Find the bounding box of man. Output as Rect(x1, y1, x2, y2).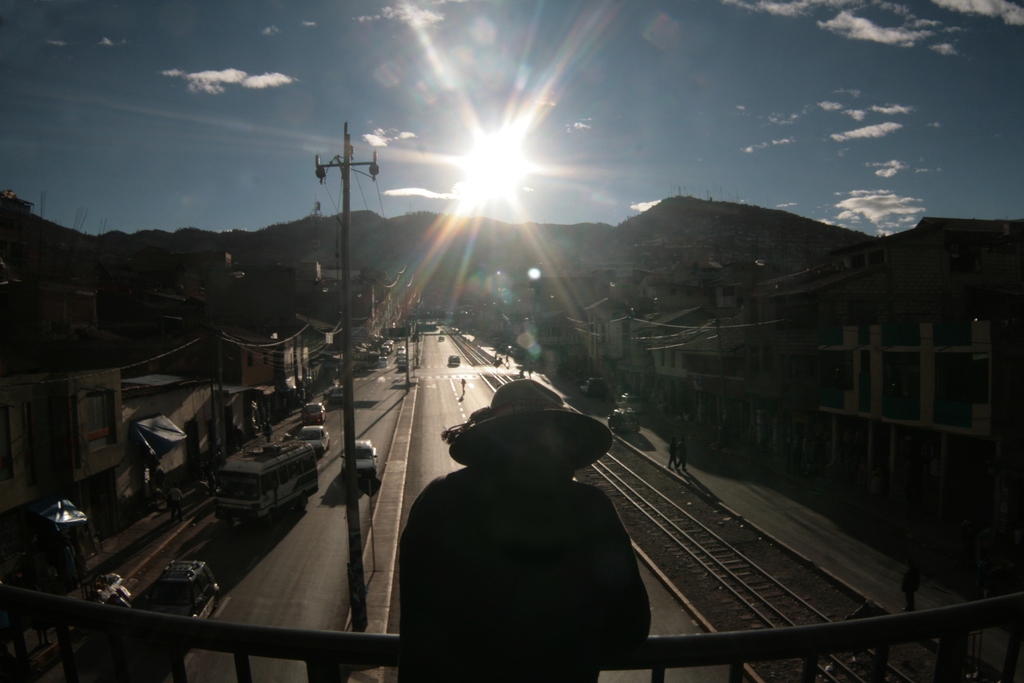
Rect(376, 359, 678, 680).
